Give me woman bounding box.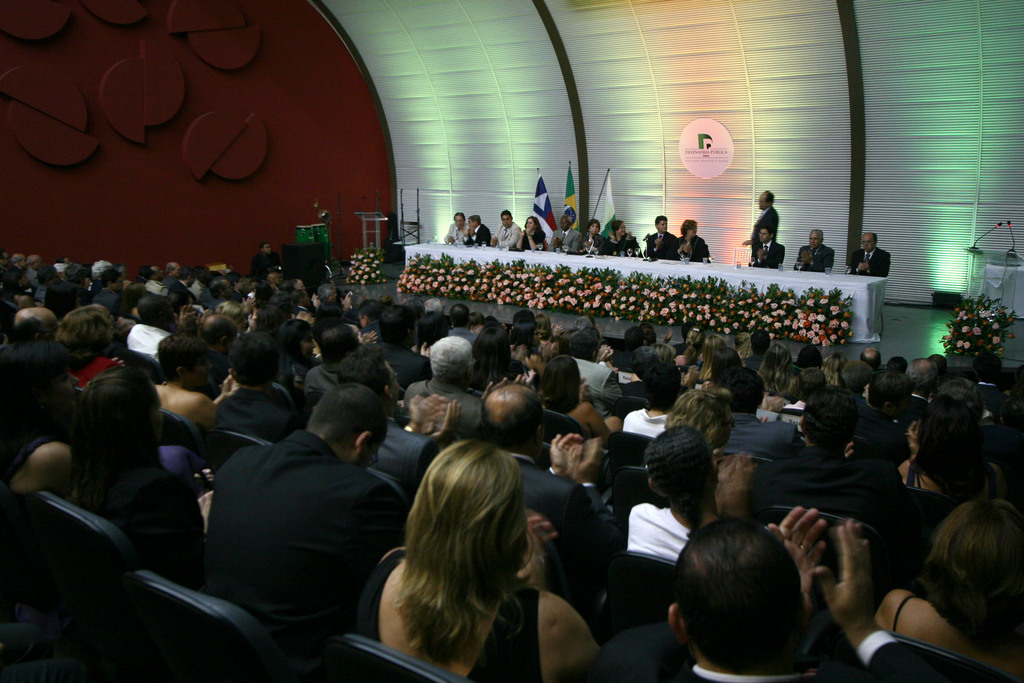
<box>820,347,850,393</box>.
